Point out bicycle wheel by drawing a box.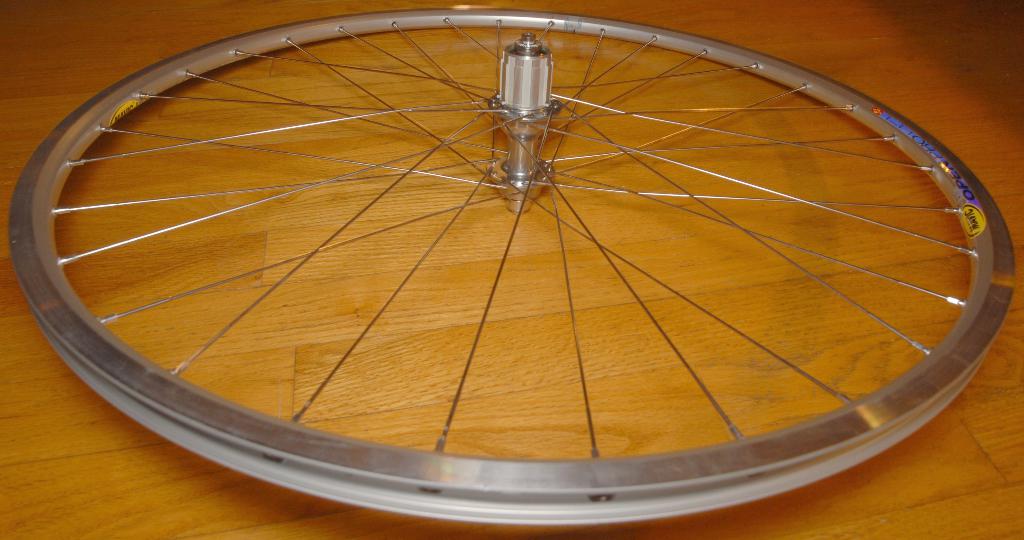
[x1=11, y1=6, x2=1013, y2=528].
